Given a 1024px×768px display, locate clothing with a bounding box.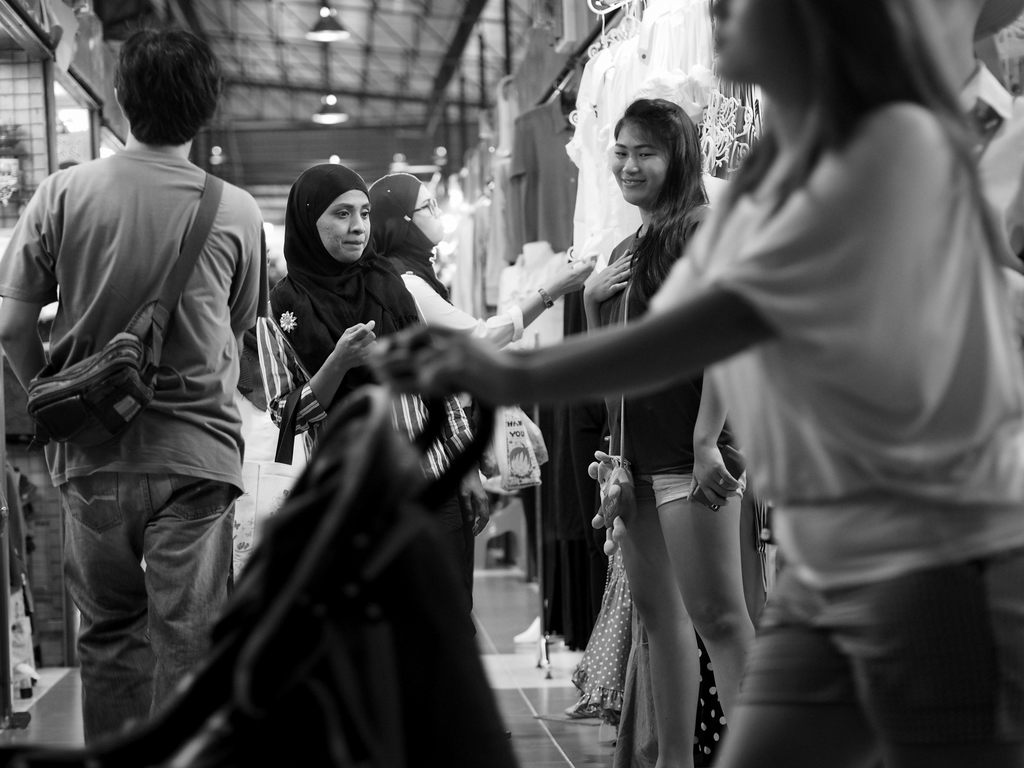
Located: bbox=[256, 161, 473, 616].
